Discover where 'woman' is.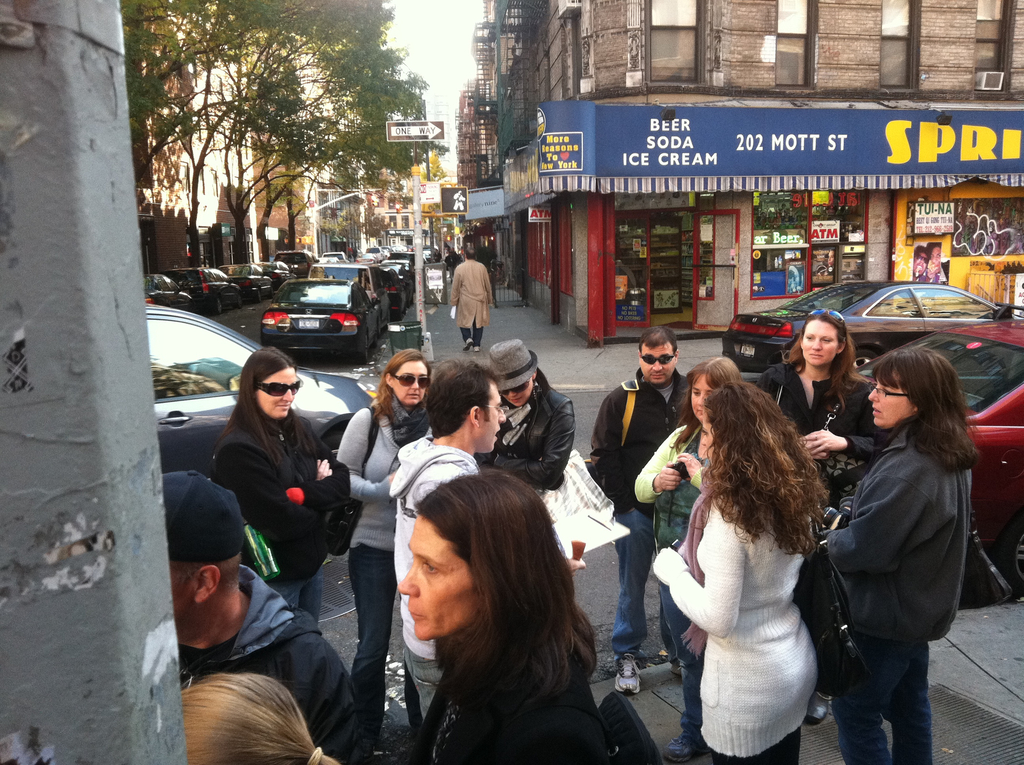
Discovered at <box>812,348,986,764</box>.
